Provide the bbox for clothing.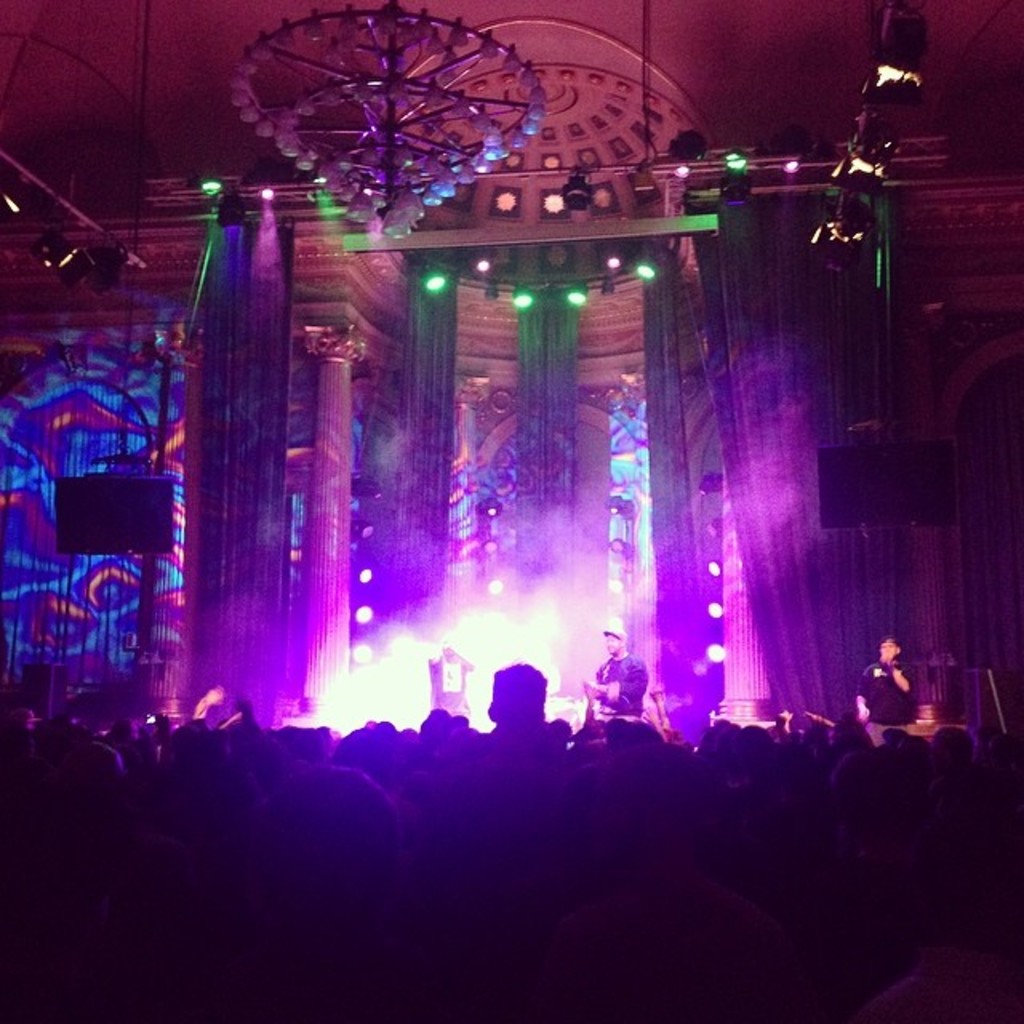
[594, 650, 645, 722].
